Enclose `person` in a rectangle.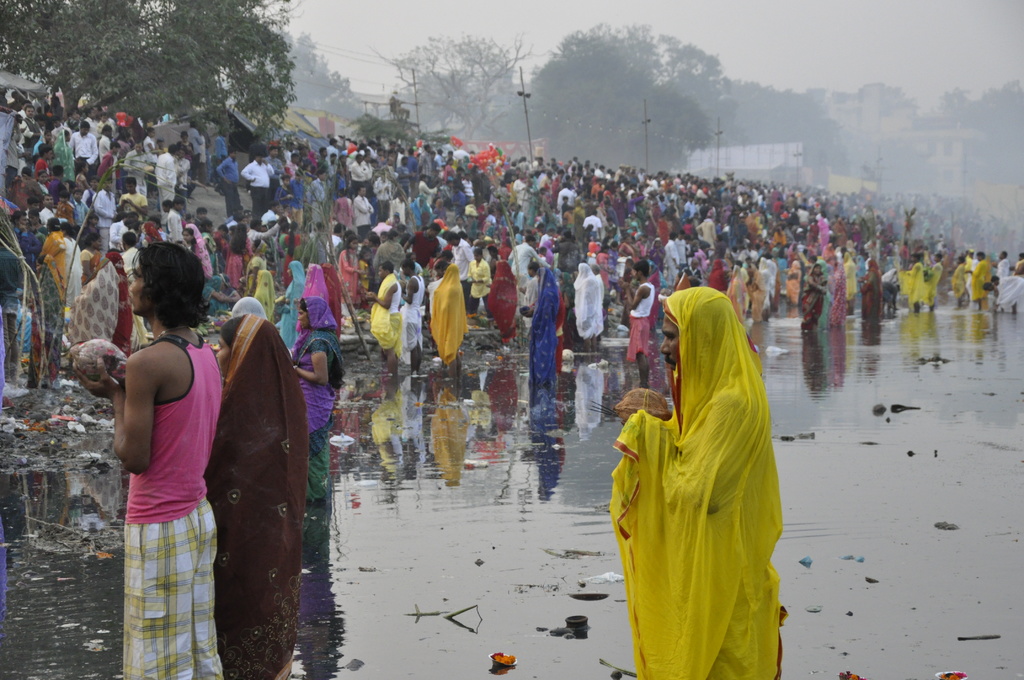
523:269:554:381.
